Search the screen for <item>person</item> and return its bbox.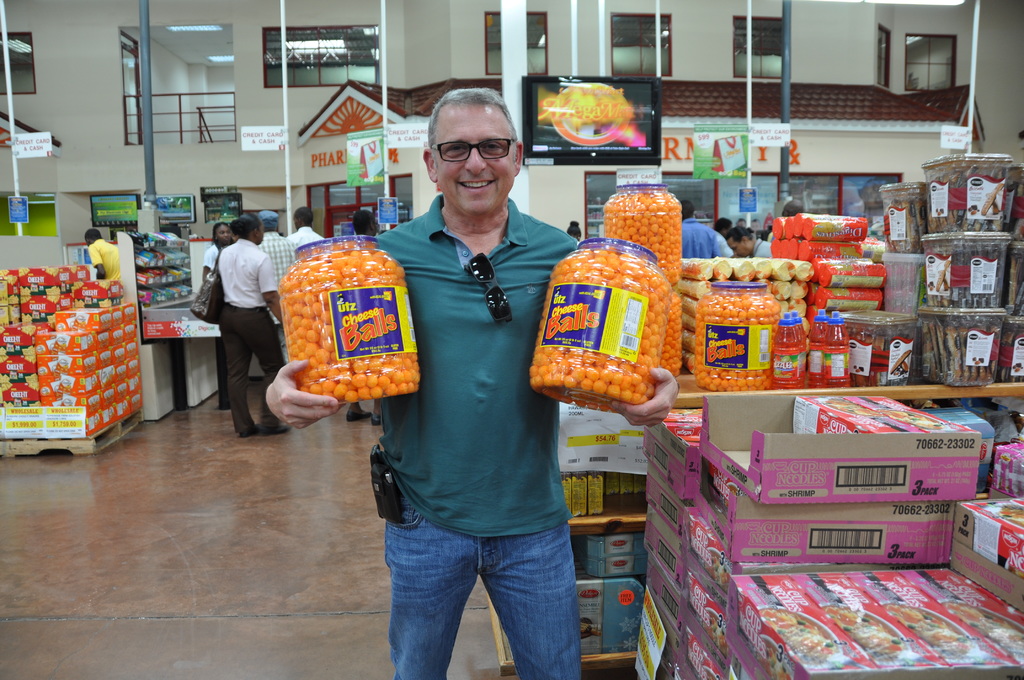
Found: [x1=217, y1=216, x2=301, y2=434].
